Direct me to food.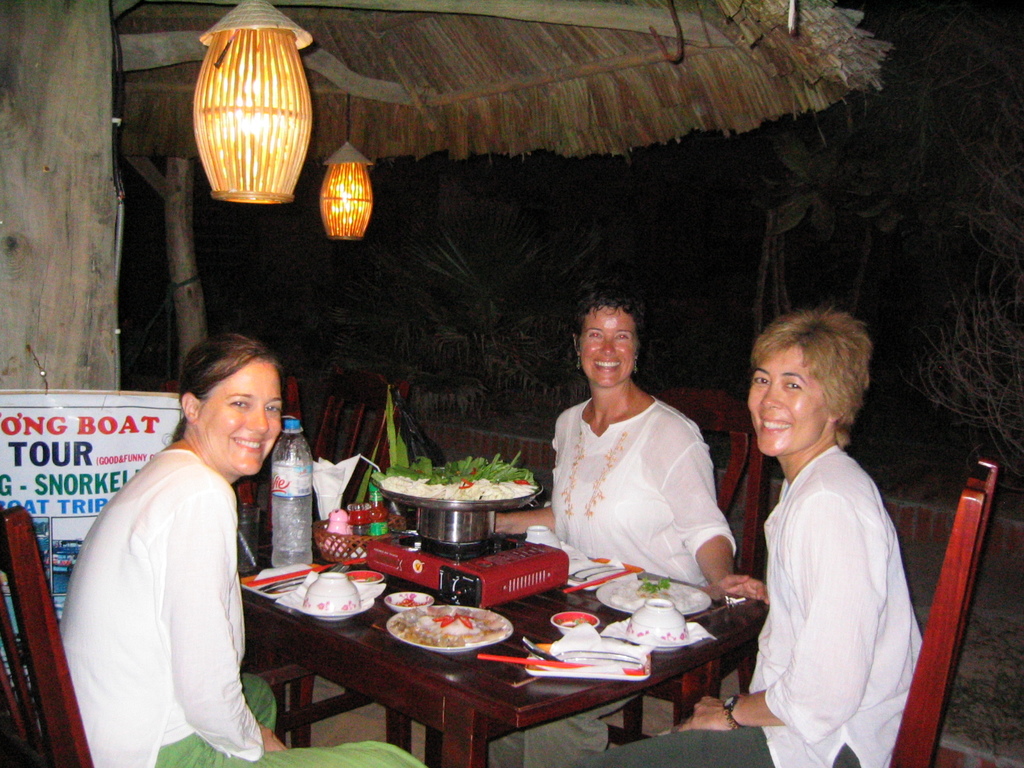
Direction: 392,597,428,605.
